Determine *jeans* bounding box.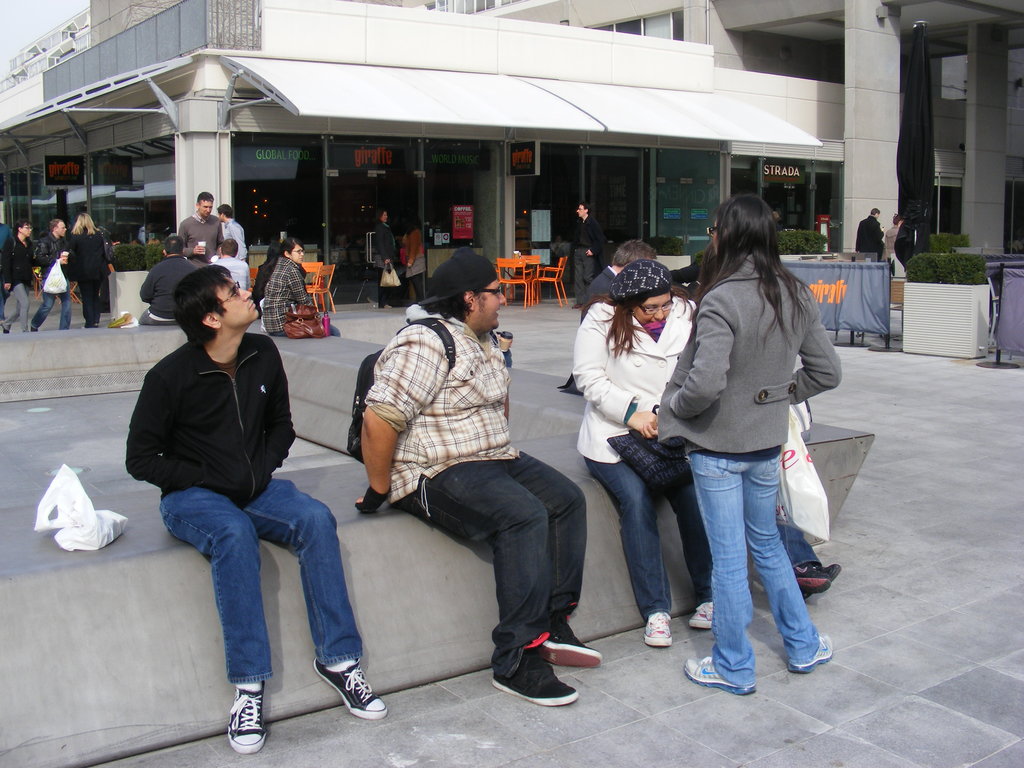
Determined: locate(19, 287, 81, 330).
